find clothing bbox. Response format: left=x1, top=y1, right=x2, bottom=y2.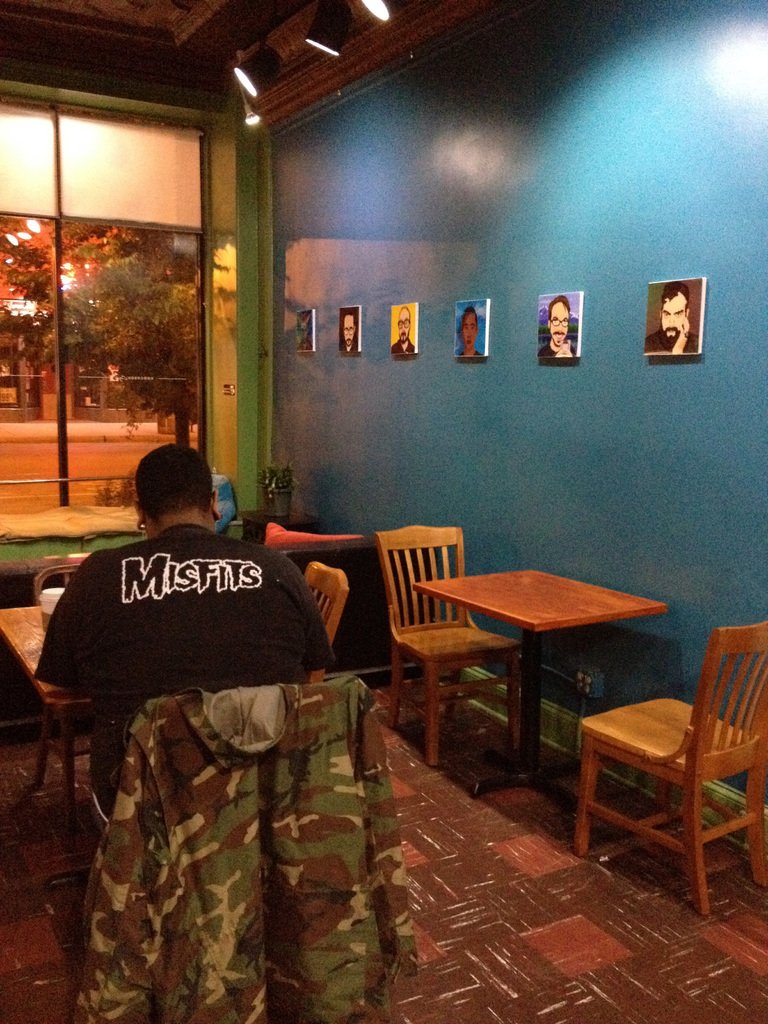
left=36, top=528, right=310, bottom=817.
